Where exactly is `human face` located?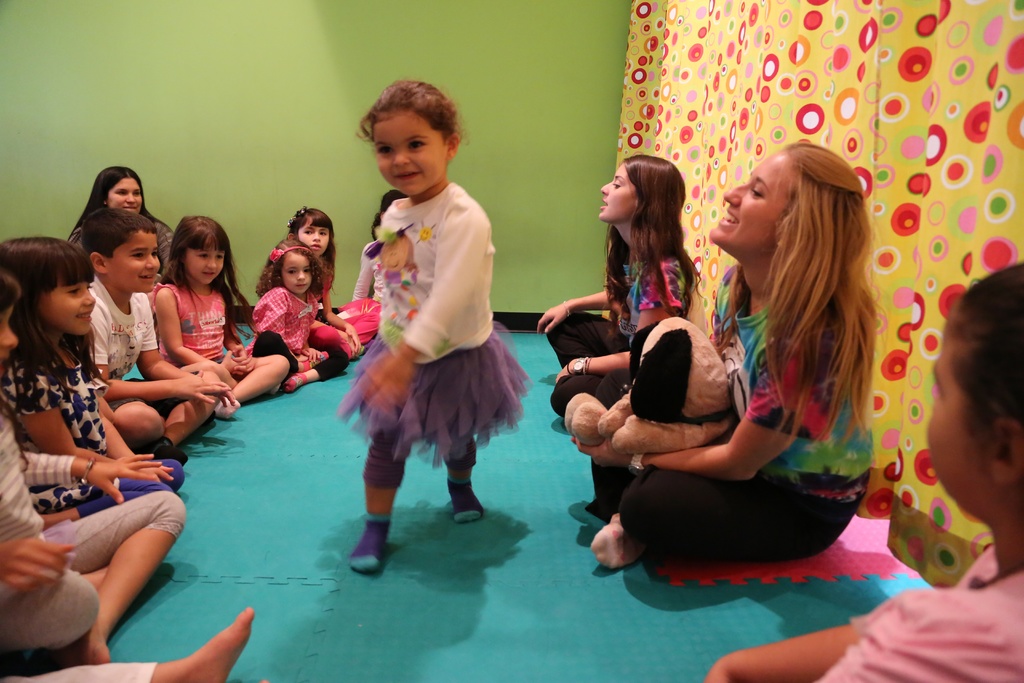
Its bounding box is crop(708, 152, 787, 247).
